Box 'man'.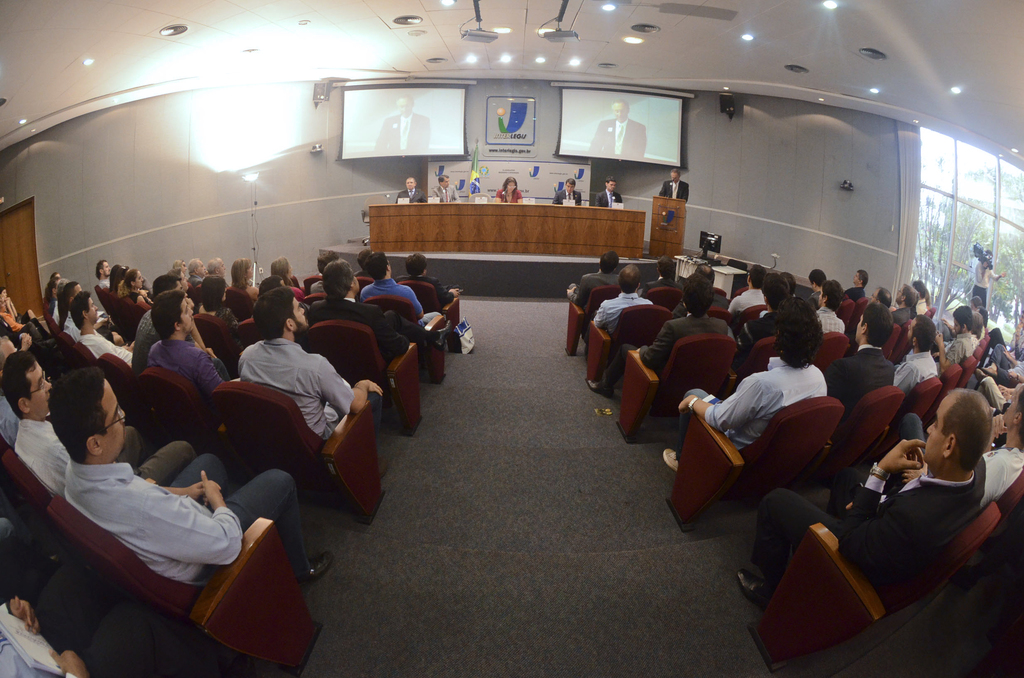
bbox=(44, 363, 337, 582).
